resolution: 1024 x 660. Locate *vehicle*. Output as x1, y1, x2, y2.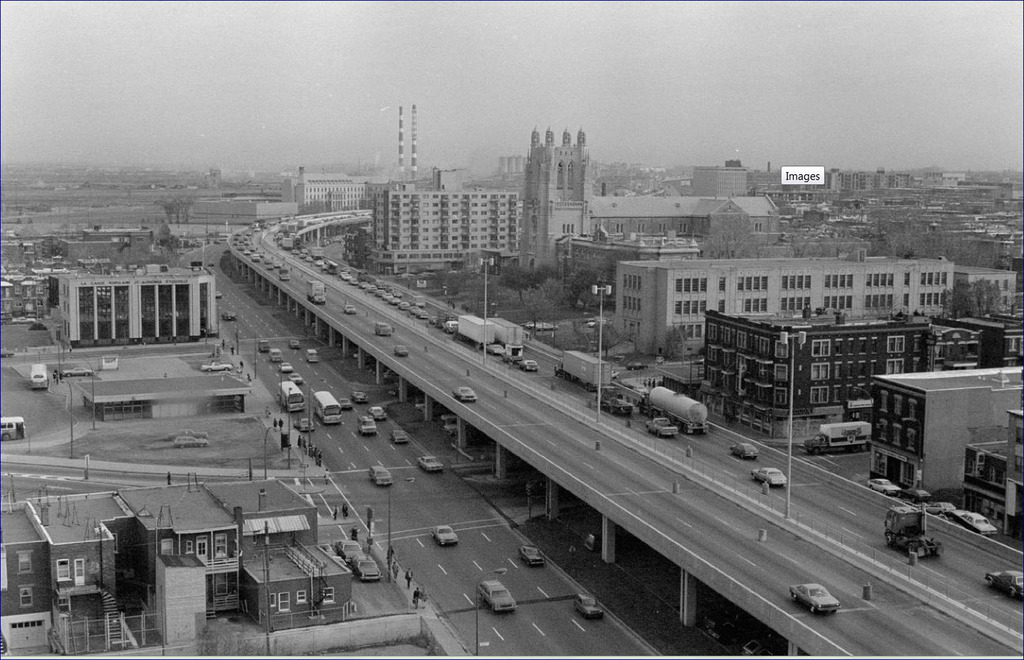
286, 369, 302, 385.
